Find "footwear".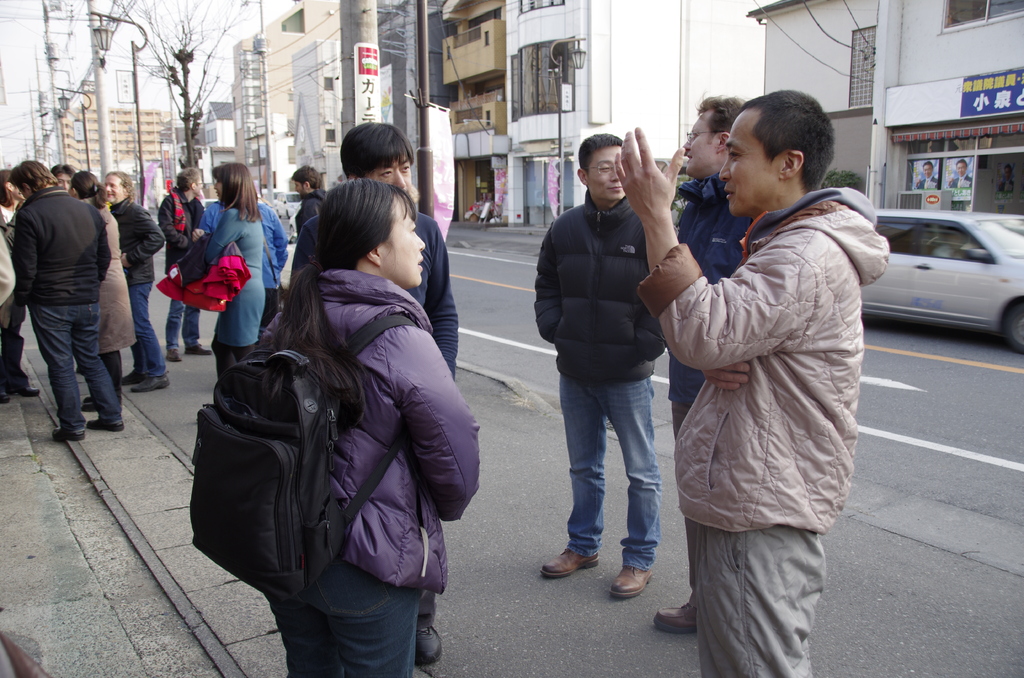
(left=90, top=417, right=125, bottom=433).
